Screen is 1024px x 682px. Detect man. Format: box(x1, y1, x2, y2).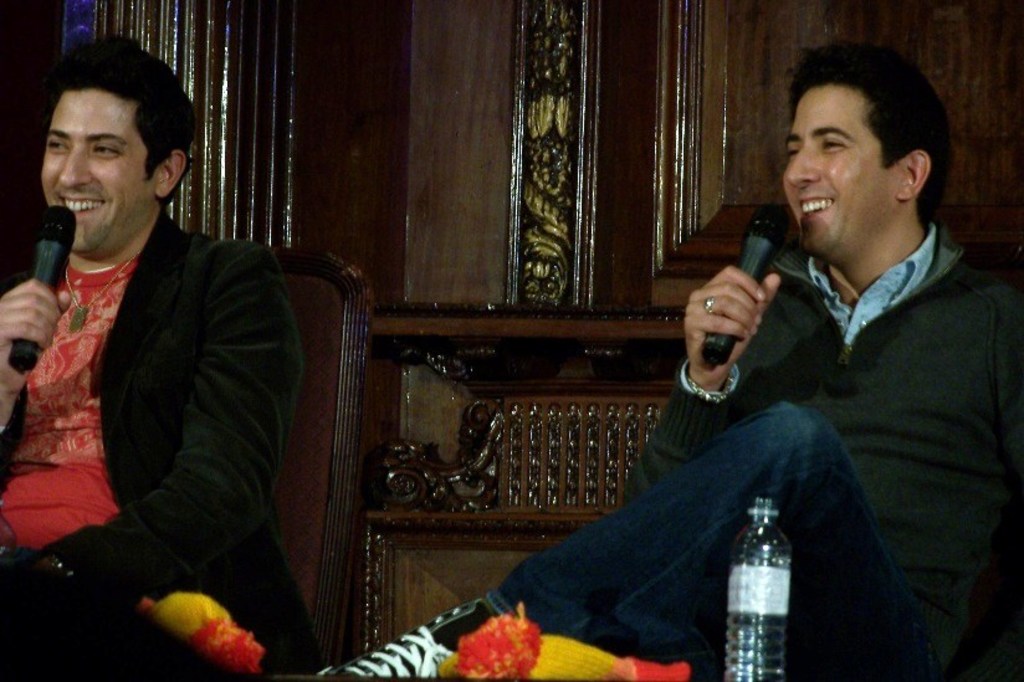
box(0, 40, 302, 681).
